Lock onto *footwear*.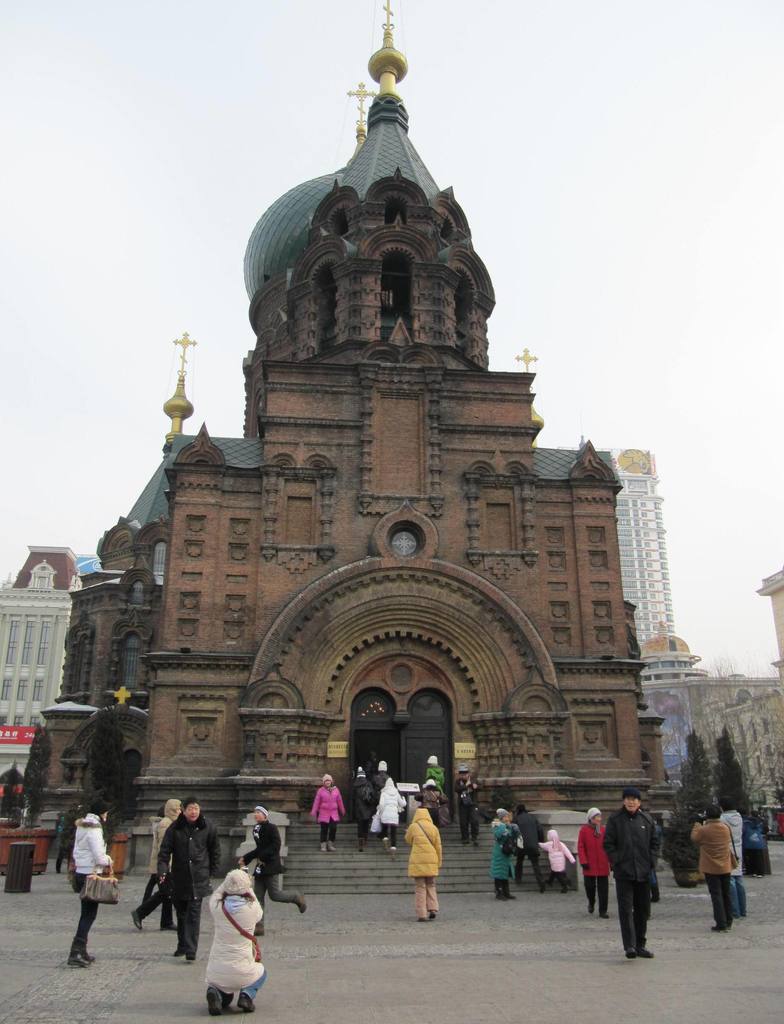
Locked: 129,906,146,932.
